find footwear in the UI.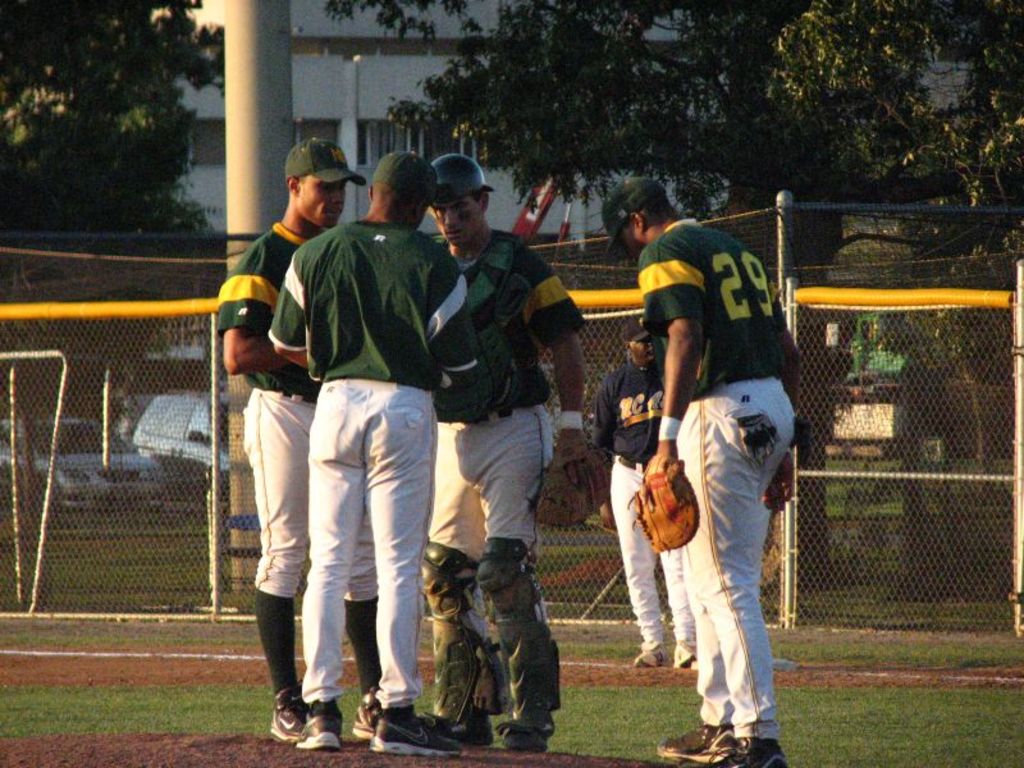
UI element at <bbox>634, 641, 673, 663</bbox>.
